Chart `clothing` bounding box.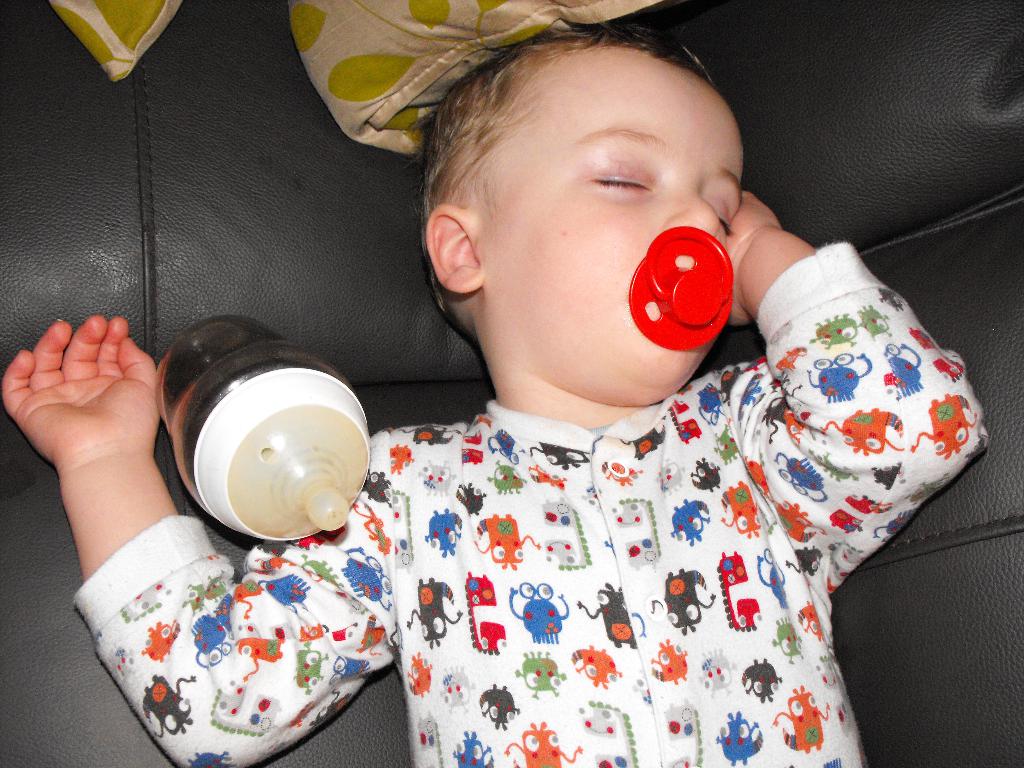
Charted: rect(64, 237, 996, 767).
